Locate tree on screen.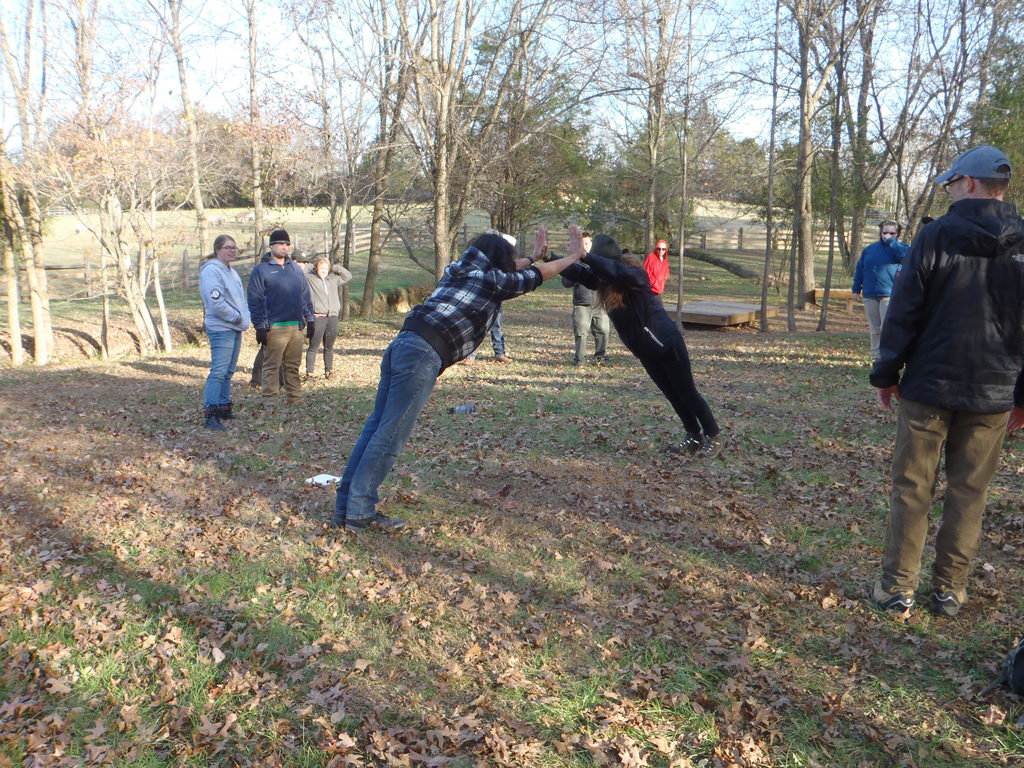
On screen at BBox(465, 0, 546, 312).
